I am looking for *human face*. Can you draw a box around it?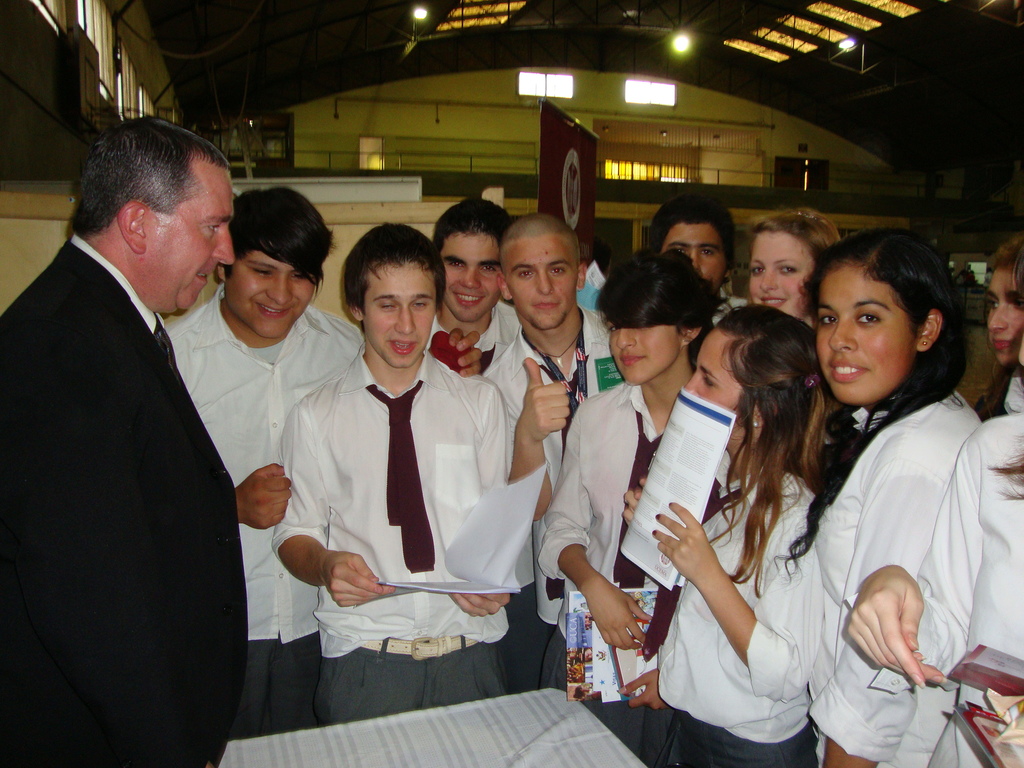
Sure, the bounding box is bbox(506, 239, 577, 330).
